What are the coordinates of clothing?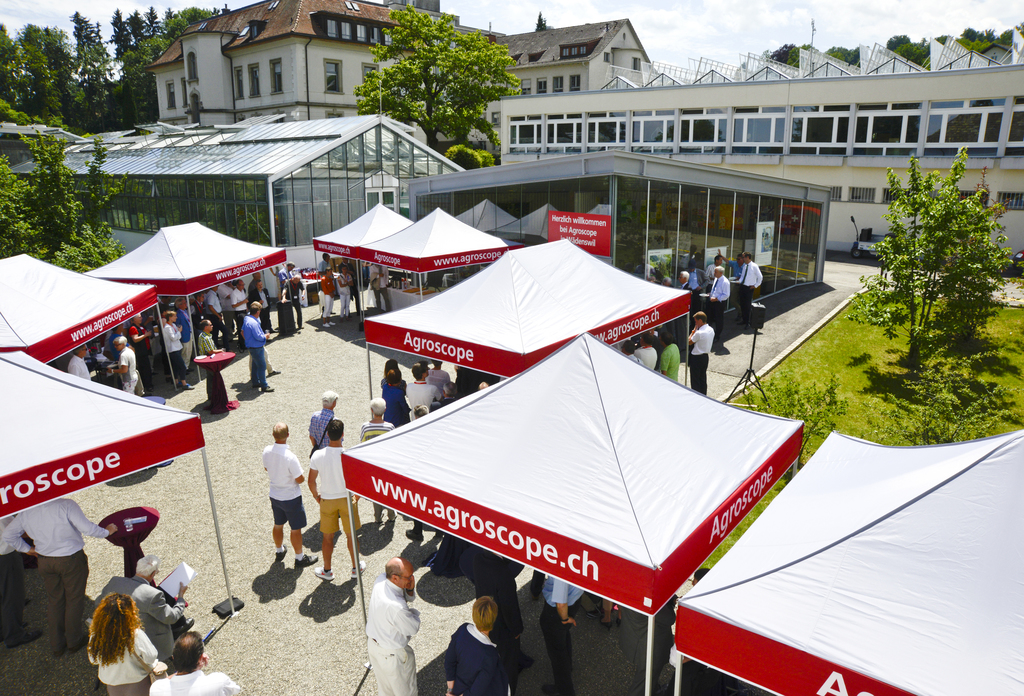
box=[735, 261, 764, 320].
